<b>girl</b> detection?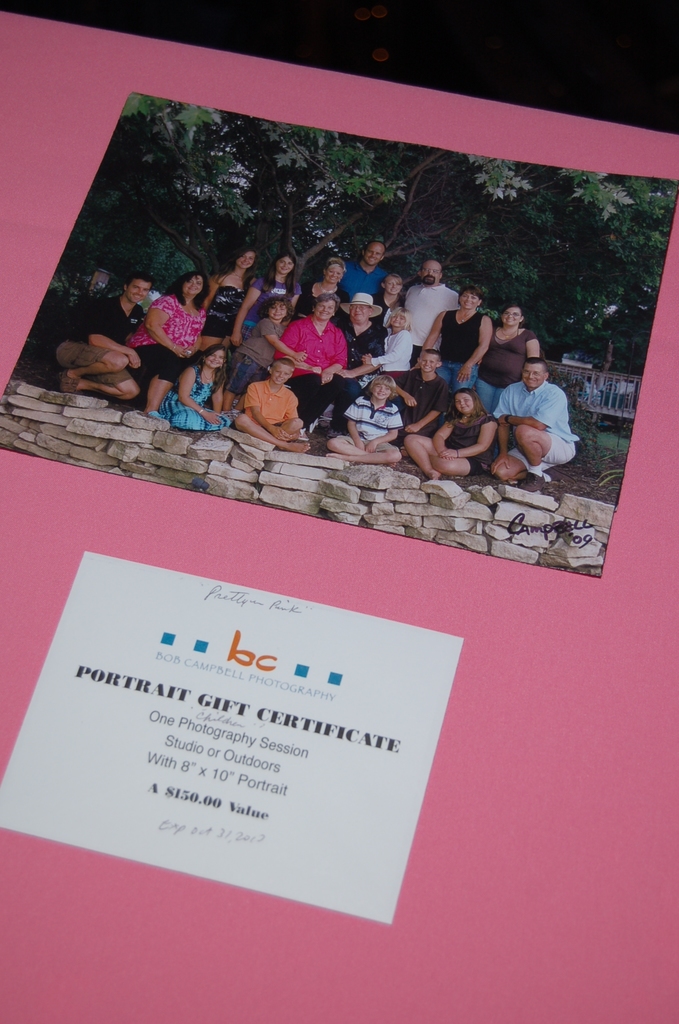
(411, 284, 498, 396)
